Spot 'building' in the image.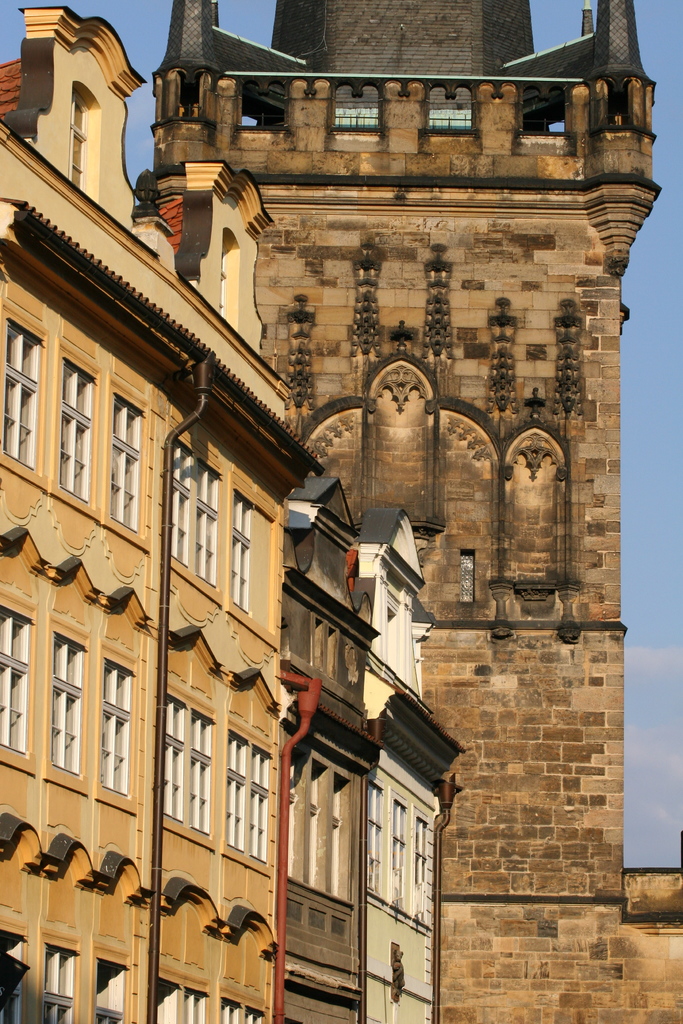
'building' found at <region>361, 518, 470, 1012</region>.
